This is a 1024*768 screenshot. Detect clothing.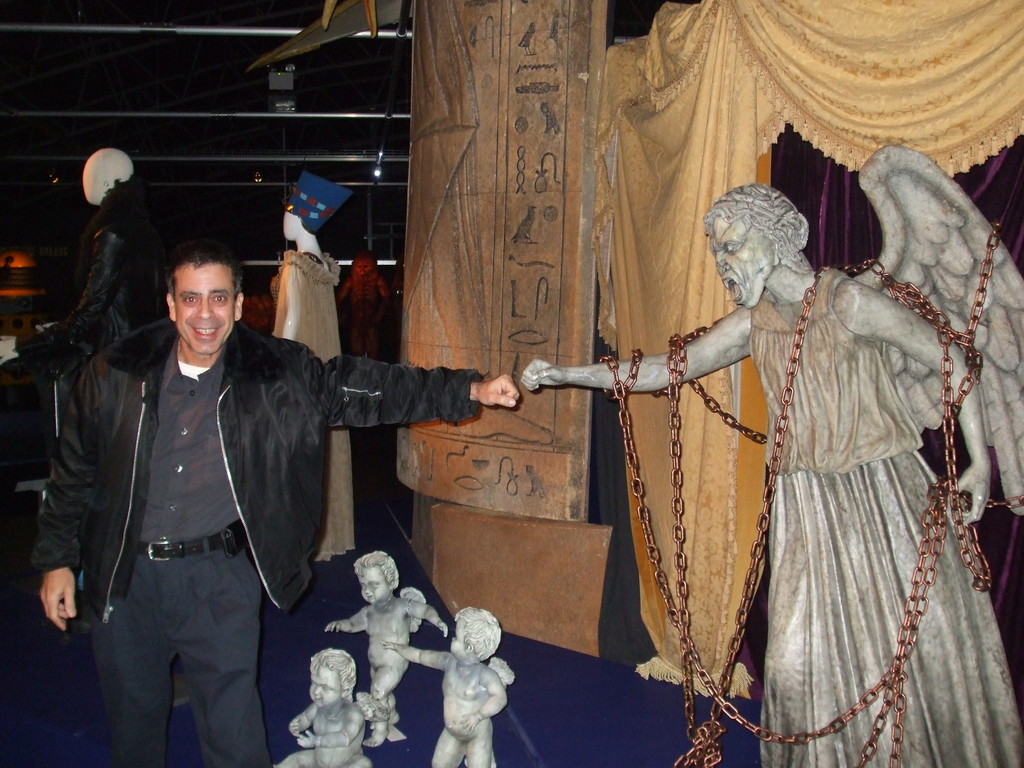
[29,314,483,767].
